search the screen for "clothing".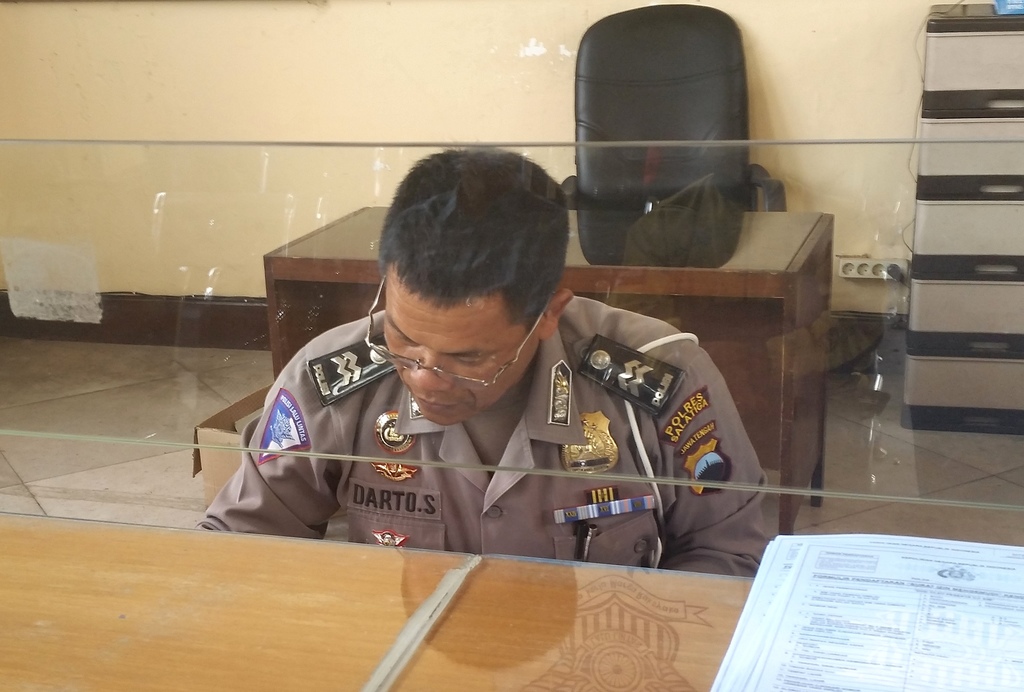
Found at x1=237 y1=269 x2=732 y2=562.
